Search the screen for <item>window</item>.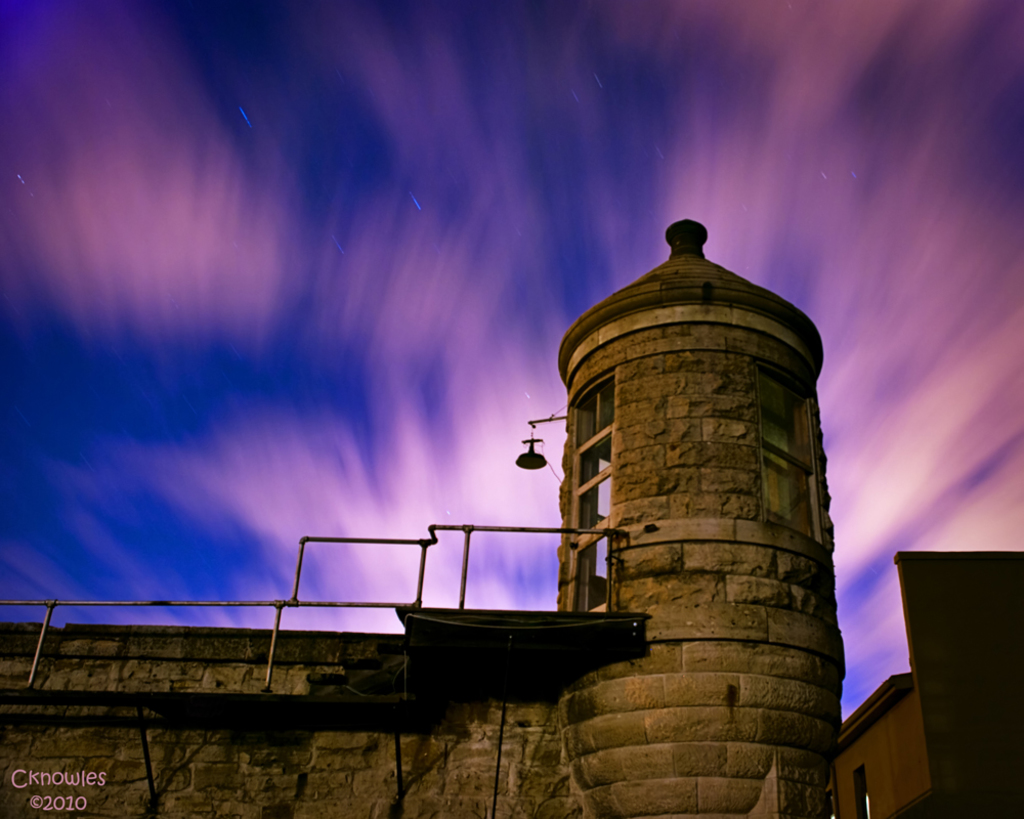
Found at 588:373:610:432.
